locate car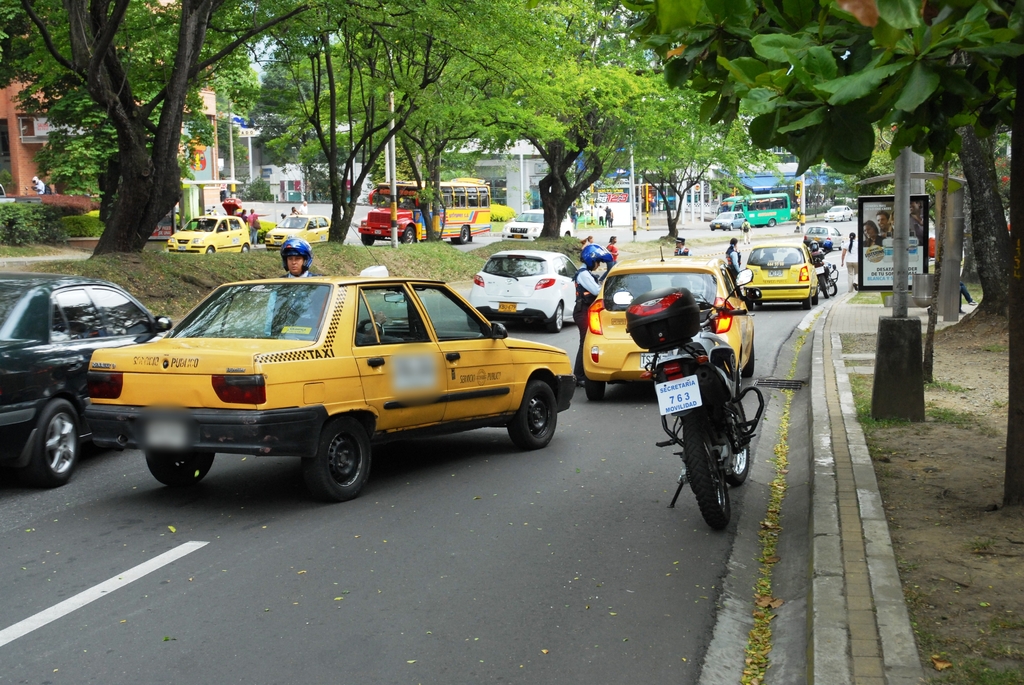
[x1=465, y1=244, x2=594, y2=336]
